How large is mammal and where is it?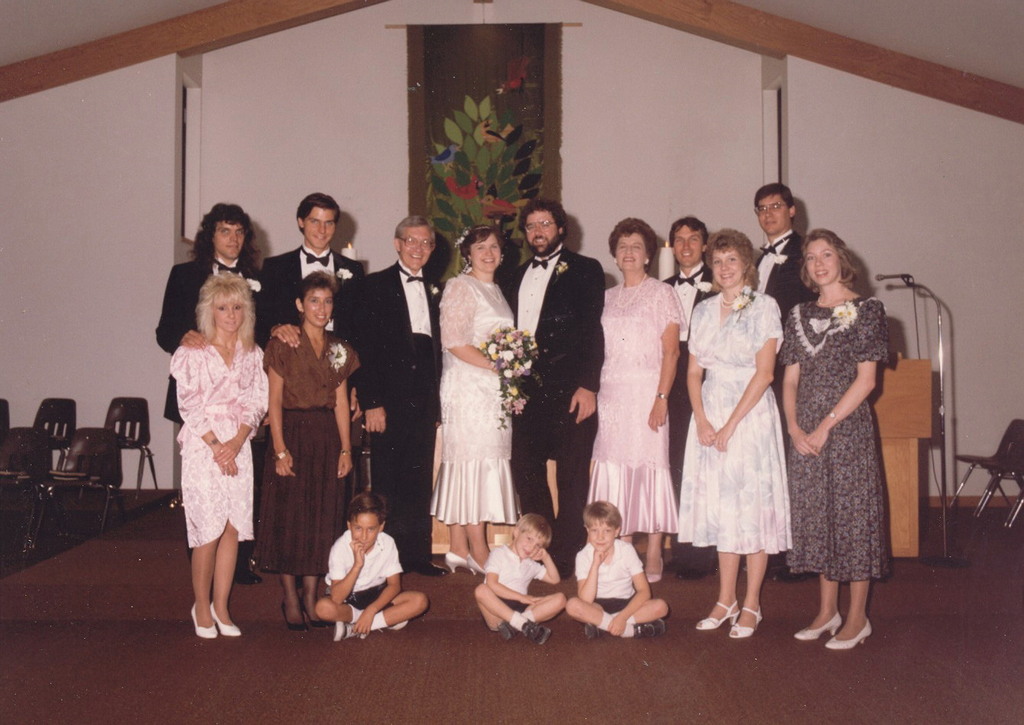
Bounding box: [426,225,514,578].
